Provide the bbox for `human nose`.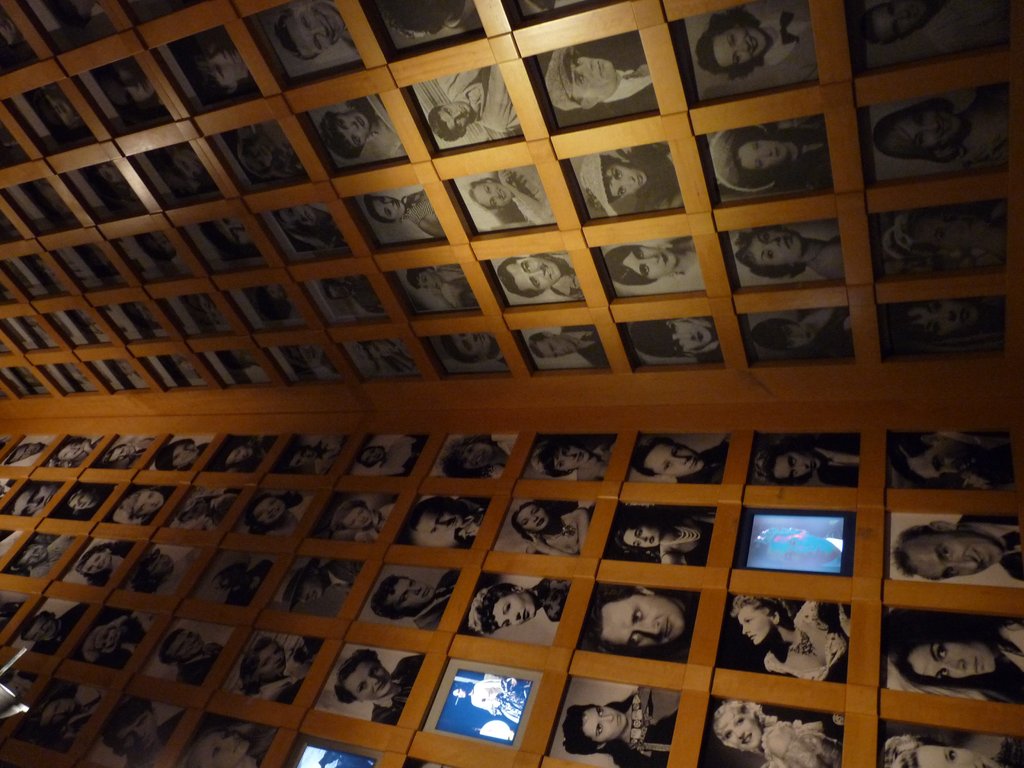
l=738, t=40, r=750, b=47.
